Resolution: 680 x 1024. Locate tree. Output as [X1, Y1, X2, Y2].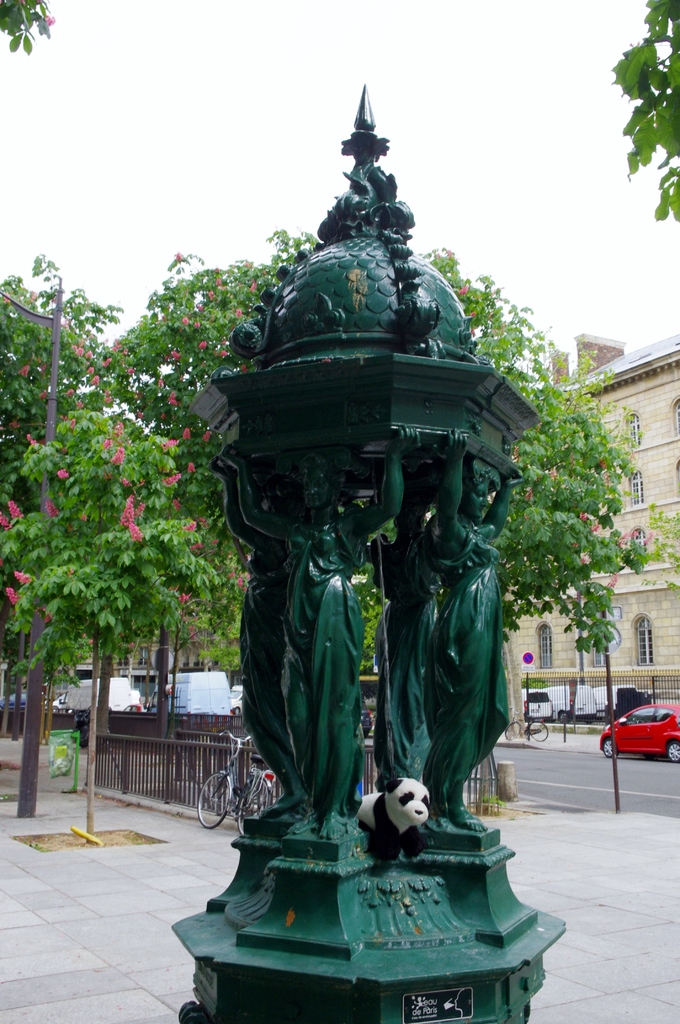
[70, 225, 658, 802].
